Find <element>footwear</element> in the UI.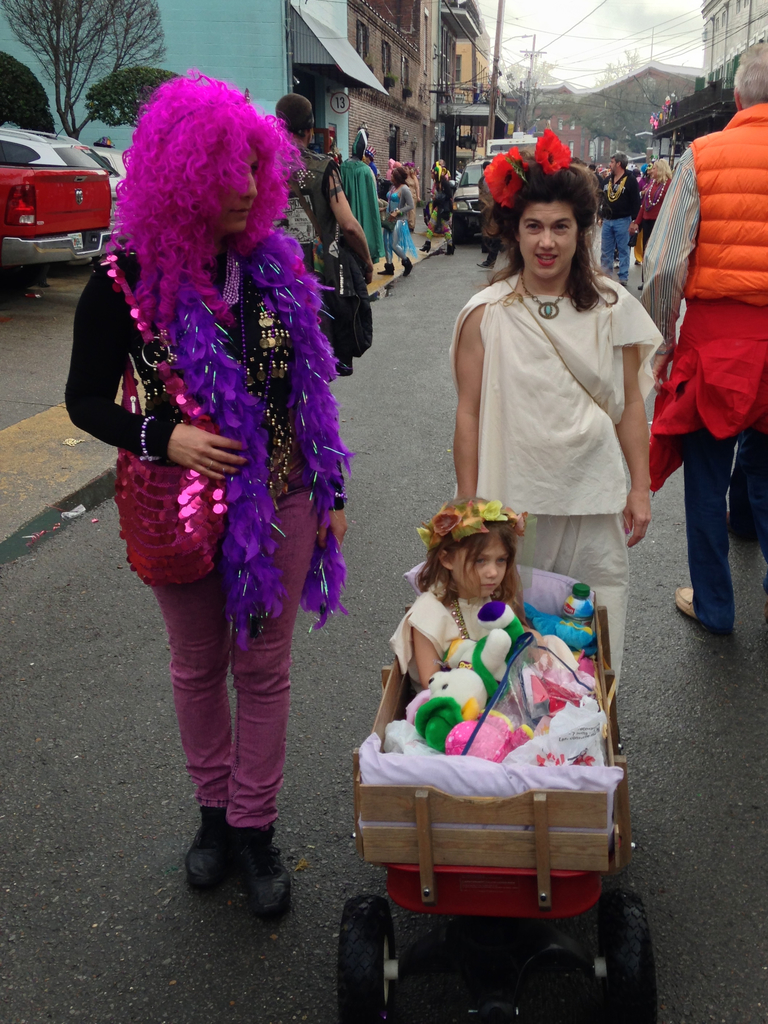
UI element at <box>478,257,499,272</box>.
